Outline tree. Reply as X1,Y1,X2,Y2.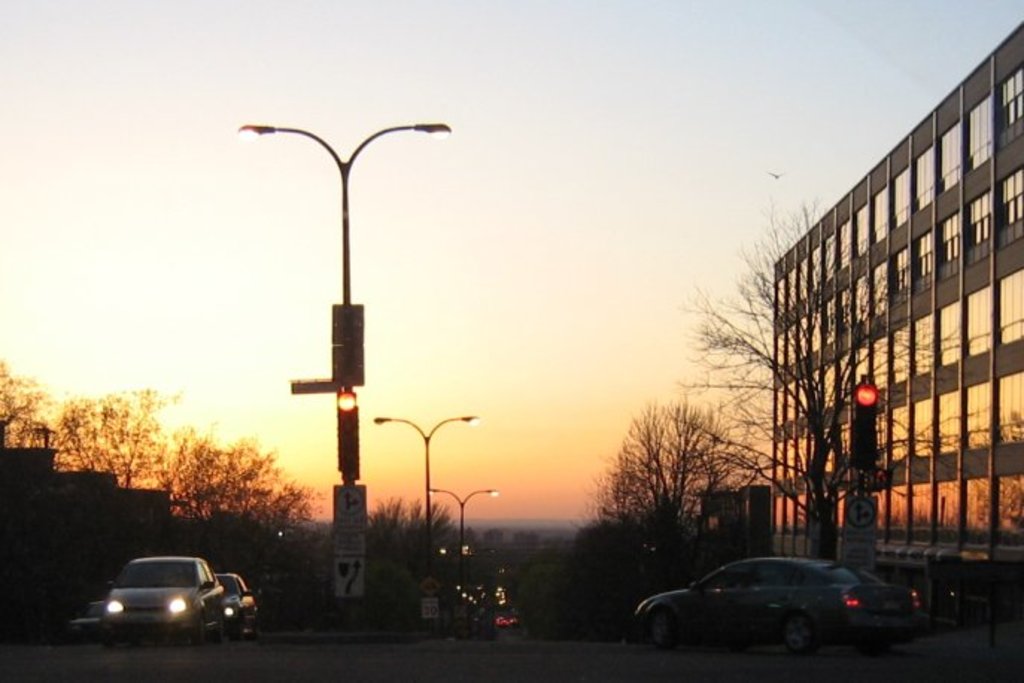
663,189,988,564.
